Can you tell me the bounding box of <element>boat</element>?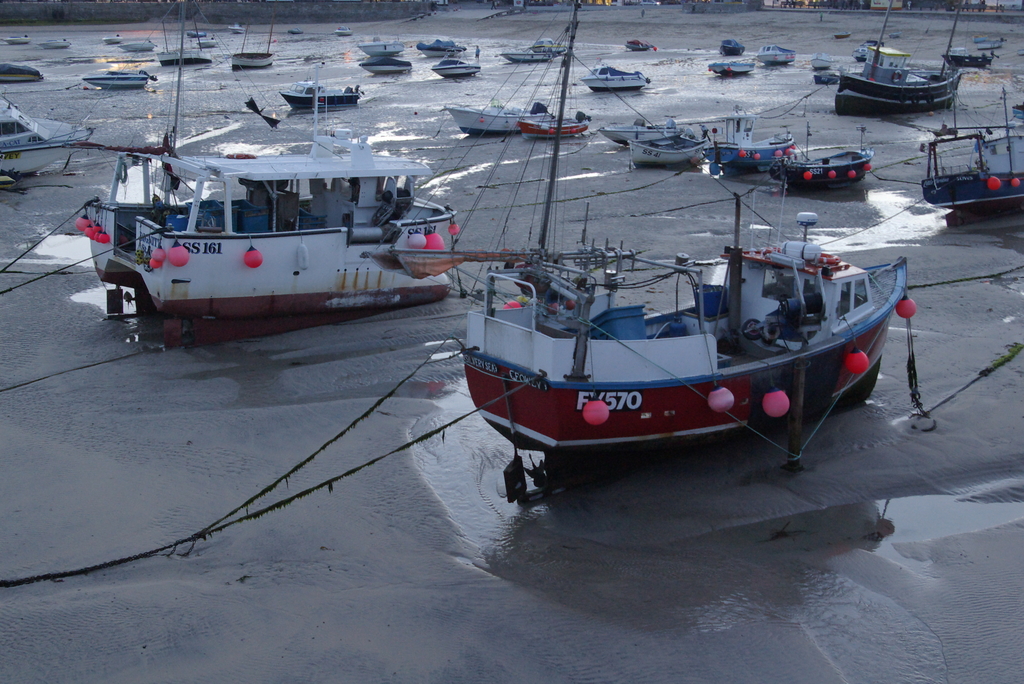
box(913, 83, 1023, 215).
